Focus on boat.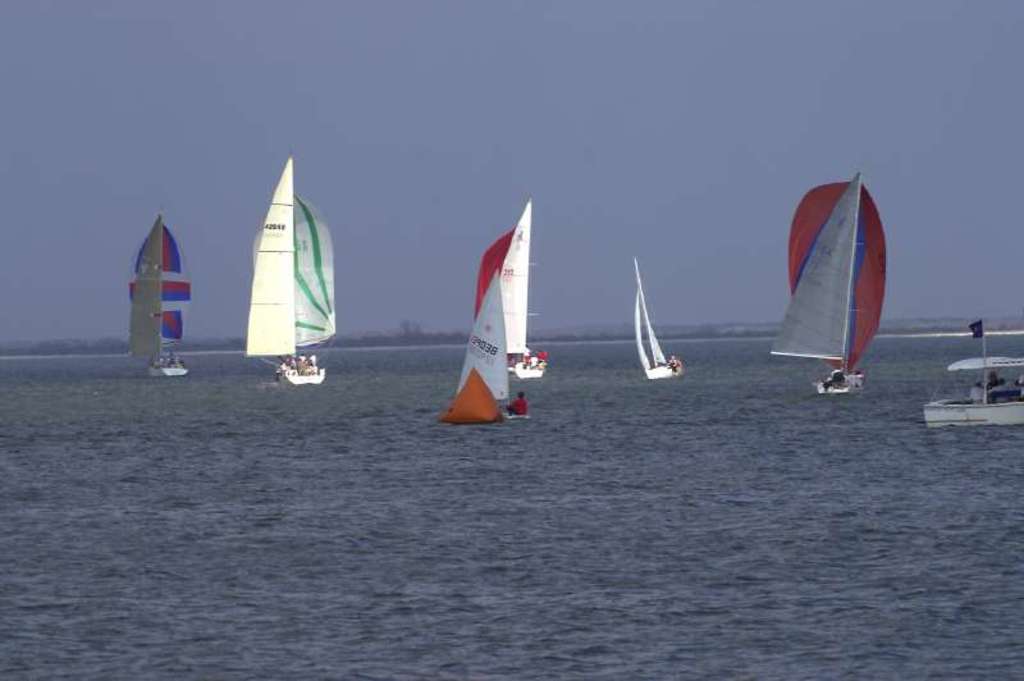
Focused at [x1=233, y1=152, x2=339, y2=385].
